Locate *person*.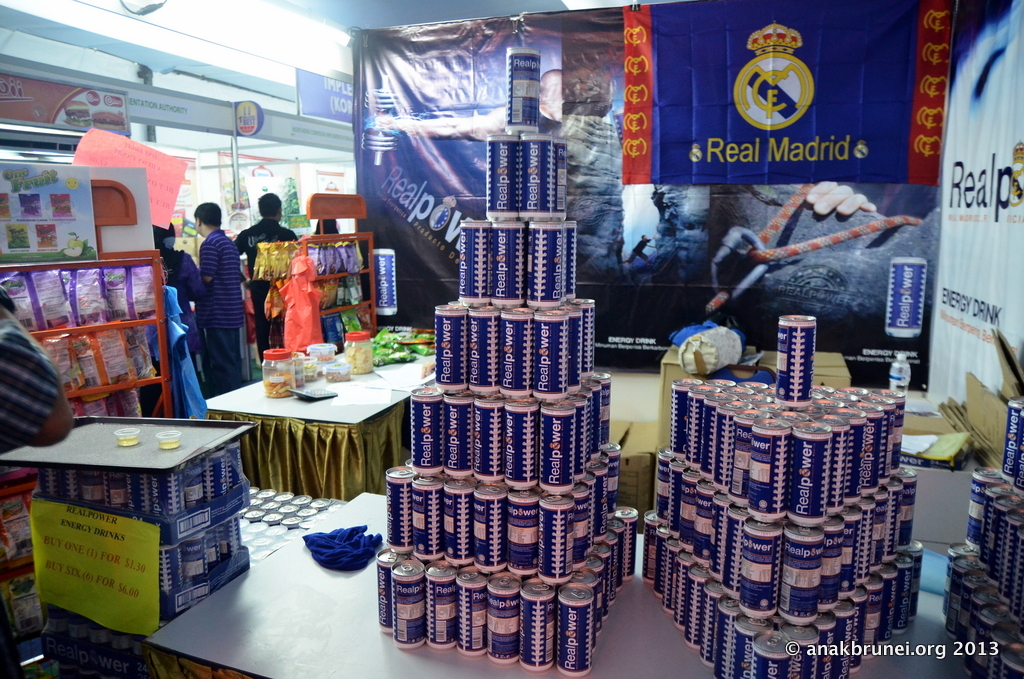
Bounding box: box=[157, 220, 207, 378].
